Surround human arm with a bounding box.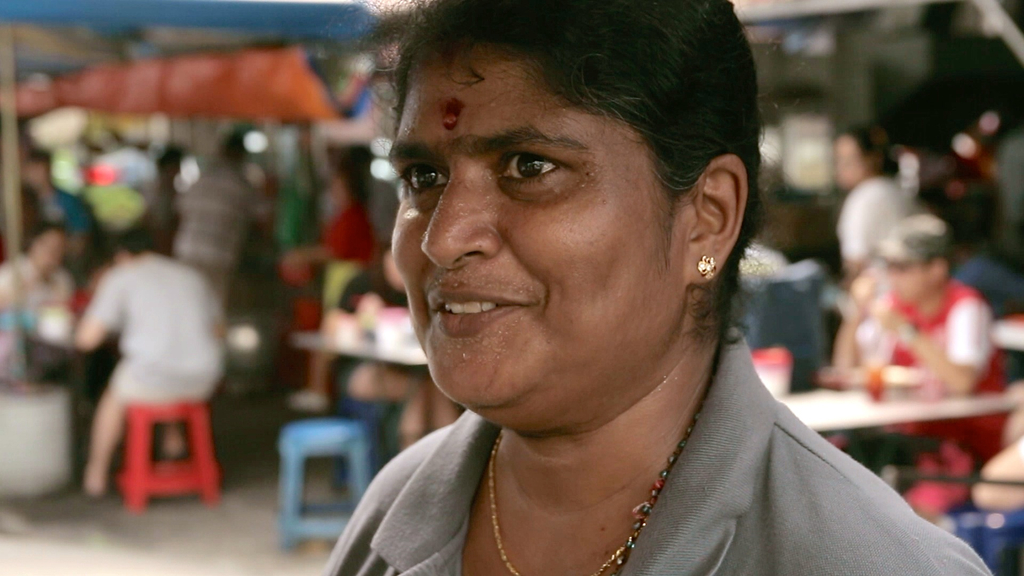
{"left": 869, "top": 301, "right": 996, "bottom": 399}.
